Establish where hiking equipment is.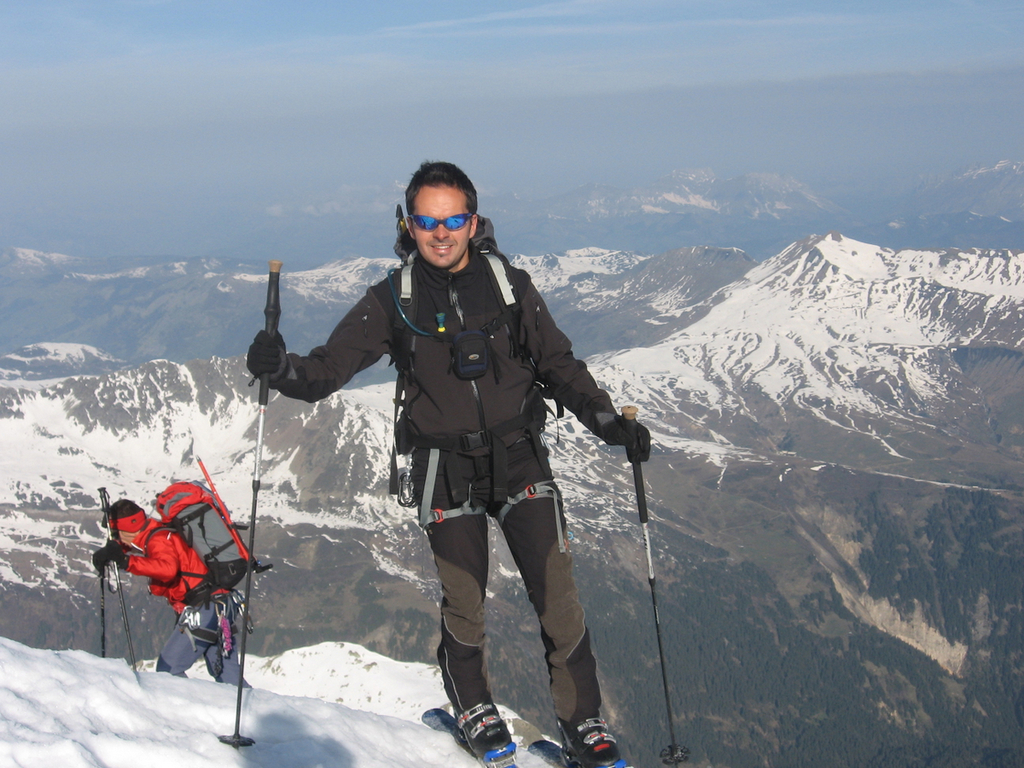
Established at box=[96, 486, 137, 670].
